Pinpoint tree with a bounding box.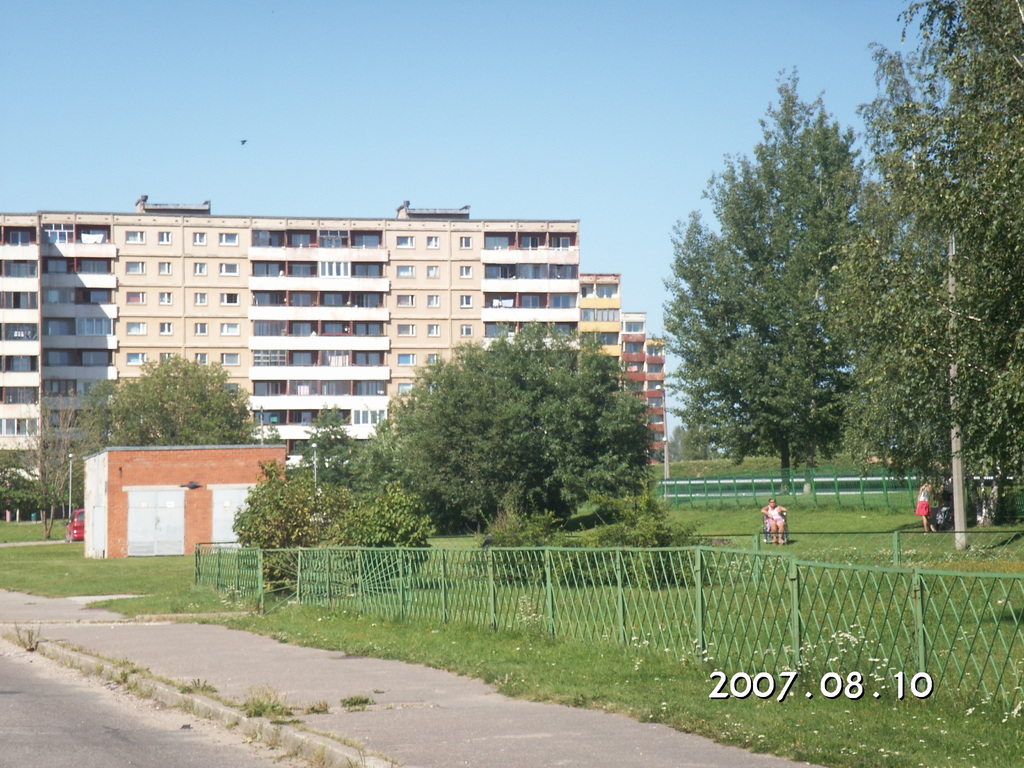
BBox(659, 61, 880, 495).
